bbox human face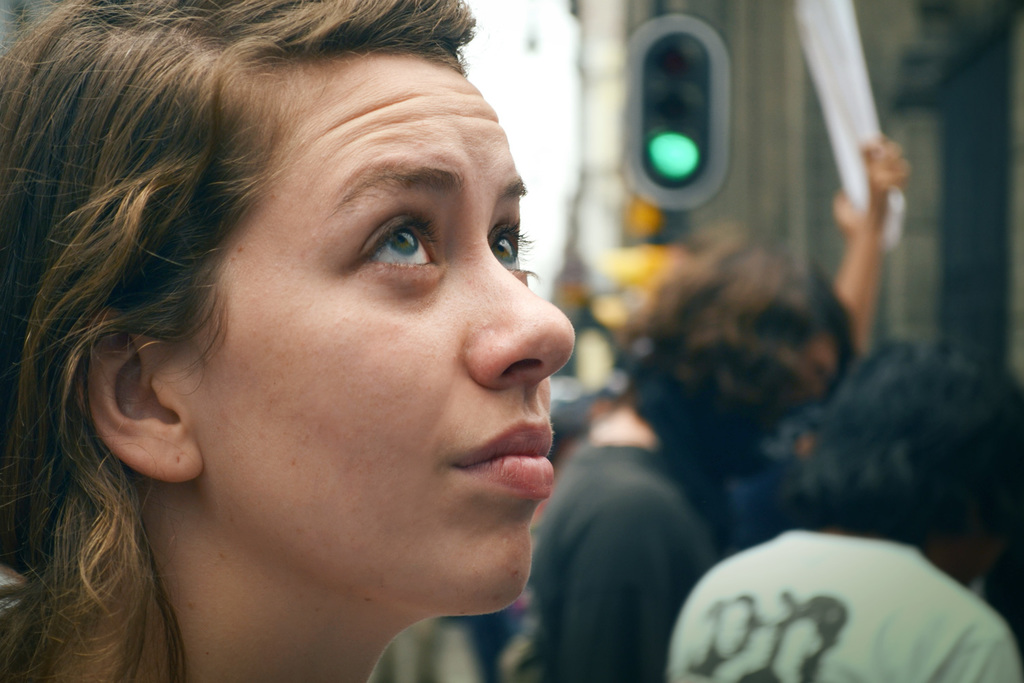
bbox(191, 52, 585, 635)
